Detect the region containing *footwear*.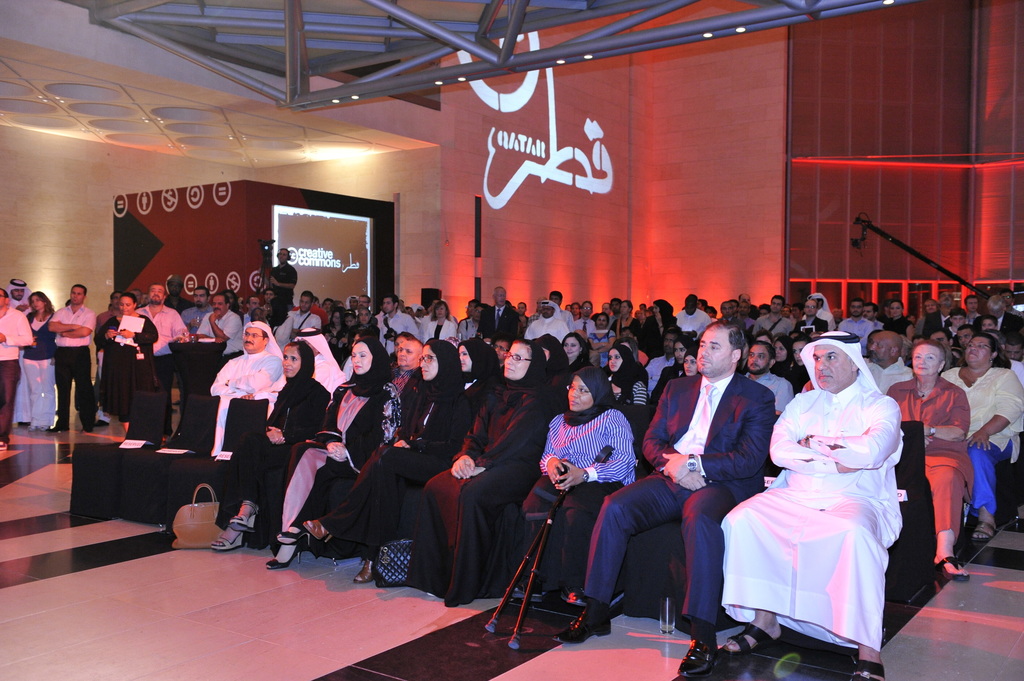
(left=96, top=419, right=109, bottom=427).
